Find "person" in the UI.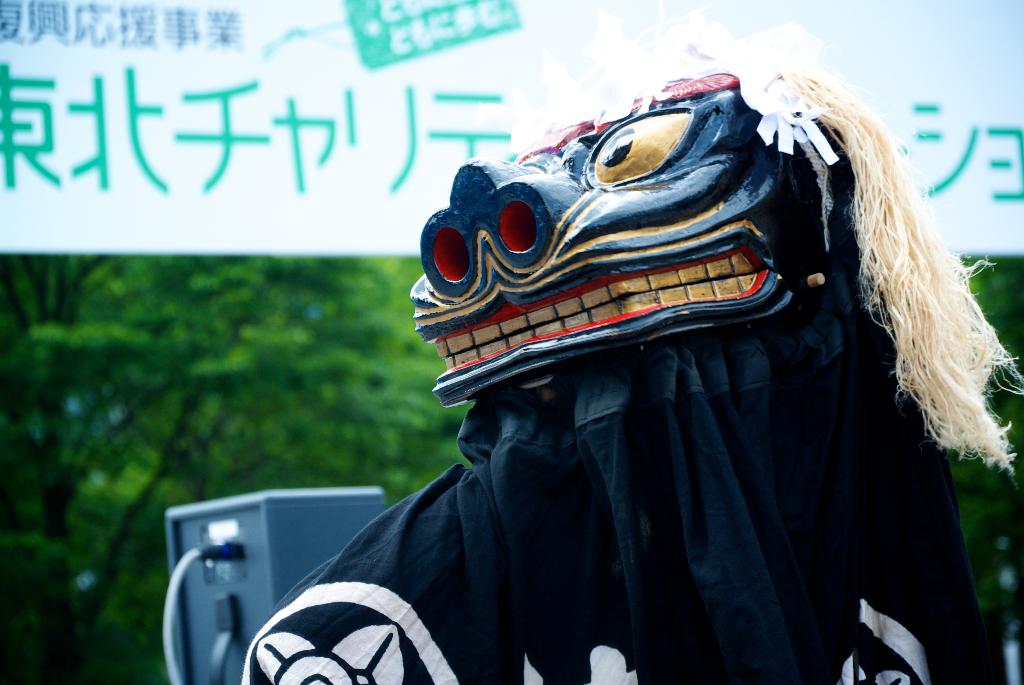
UI element at BBox(237, 315, 1008, 684).
